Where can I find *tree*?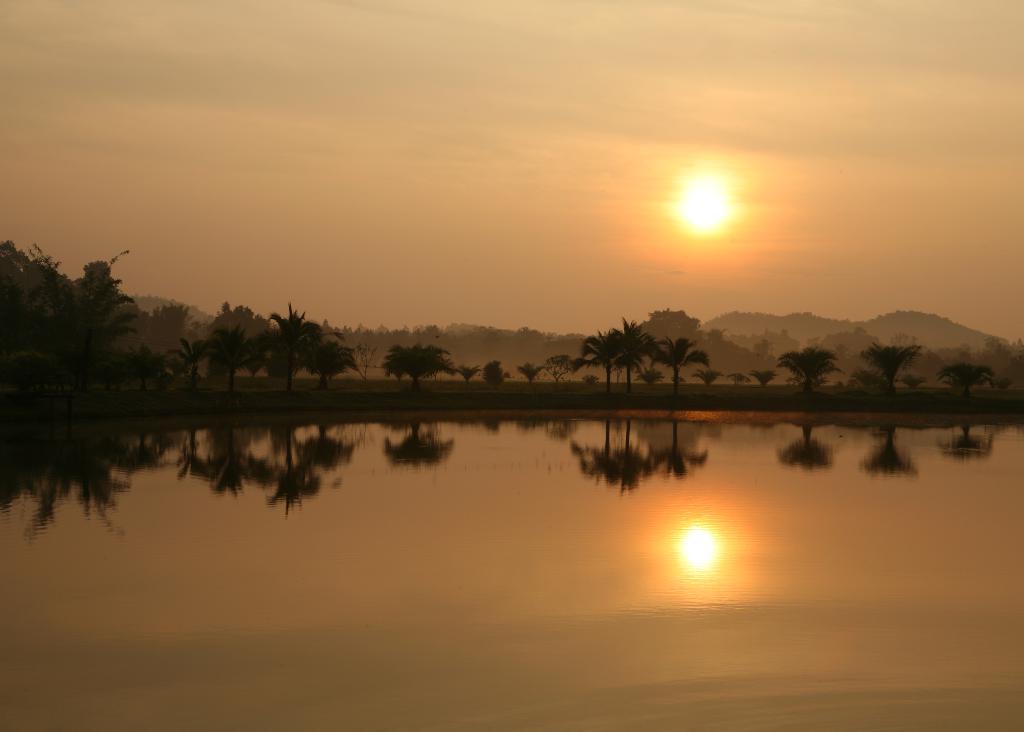
You can find it at 577, 307, 661, 392.
